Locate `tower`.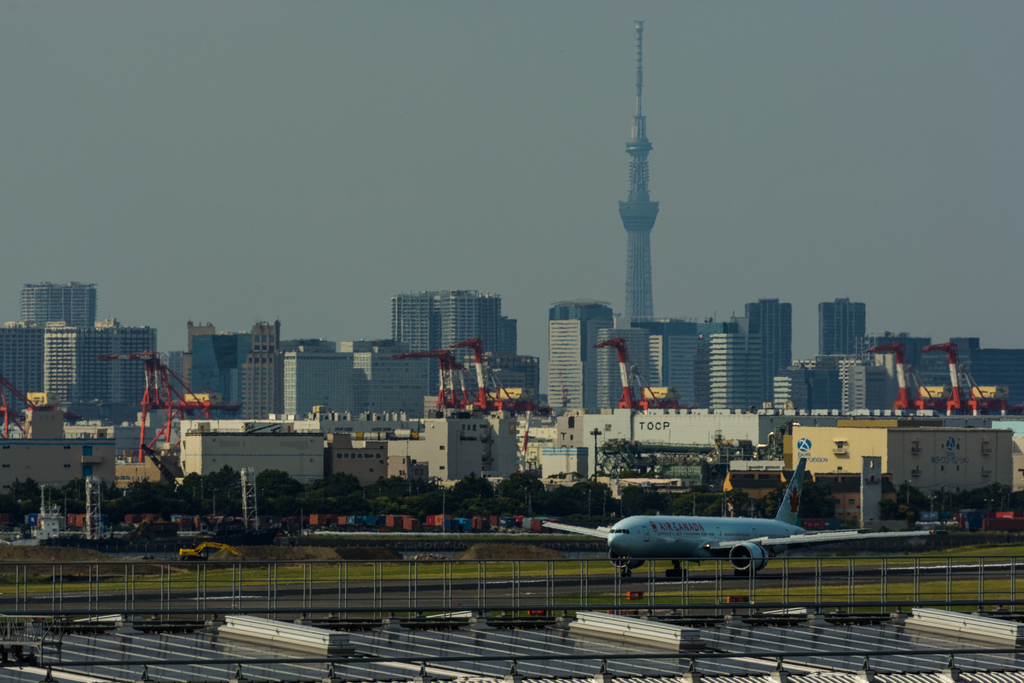
Bounding box: (655, 333, 710, 420).
